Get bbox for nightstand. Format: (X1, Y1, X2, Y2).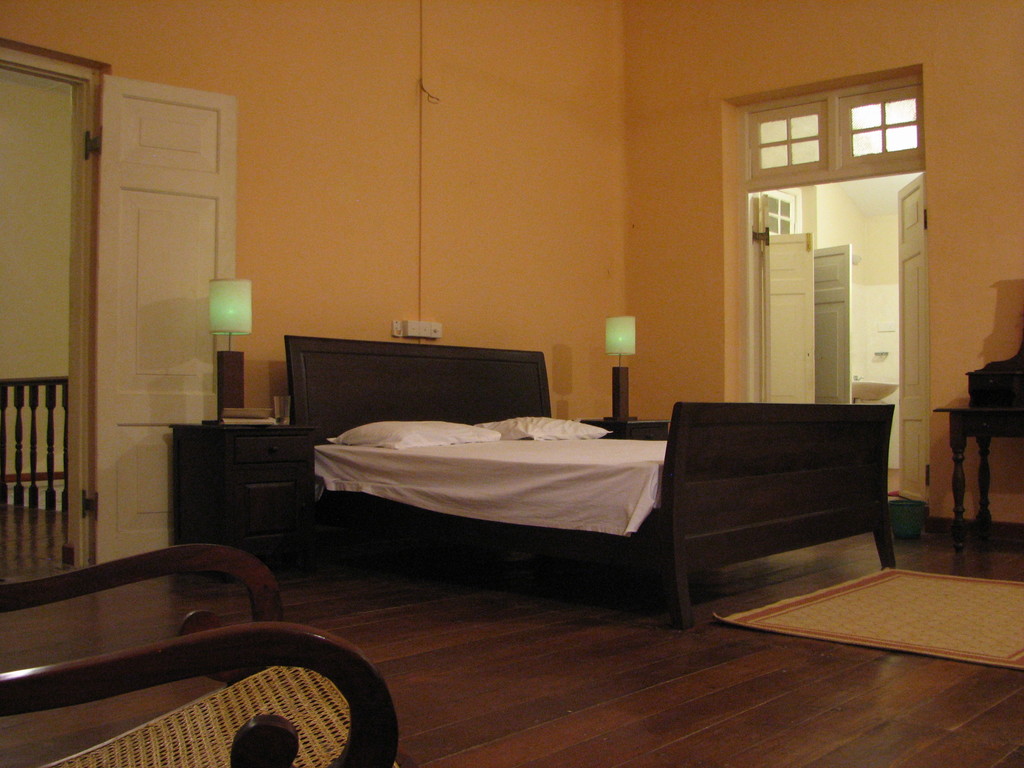
(154, 397, 305, 554).
